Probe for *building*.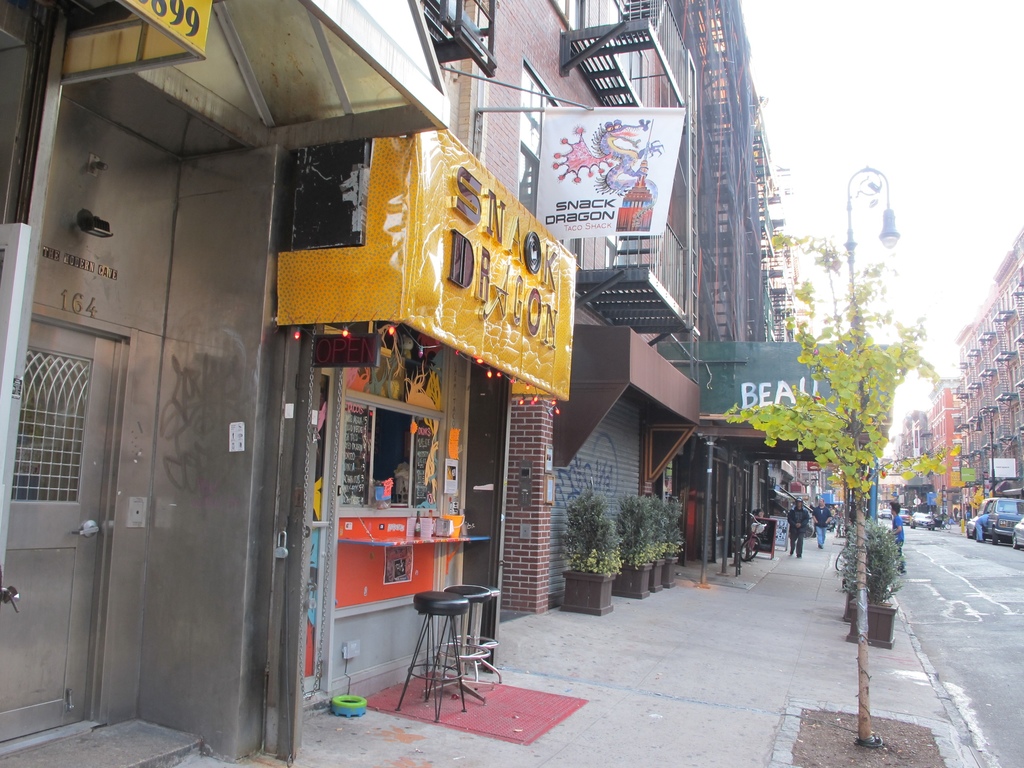
Probe result: (left=950, top=235, right=1023, bottom=529).
